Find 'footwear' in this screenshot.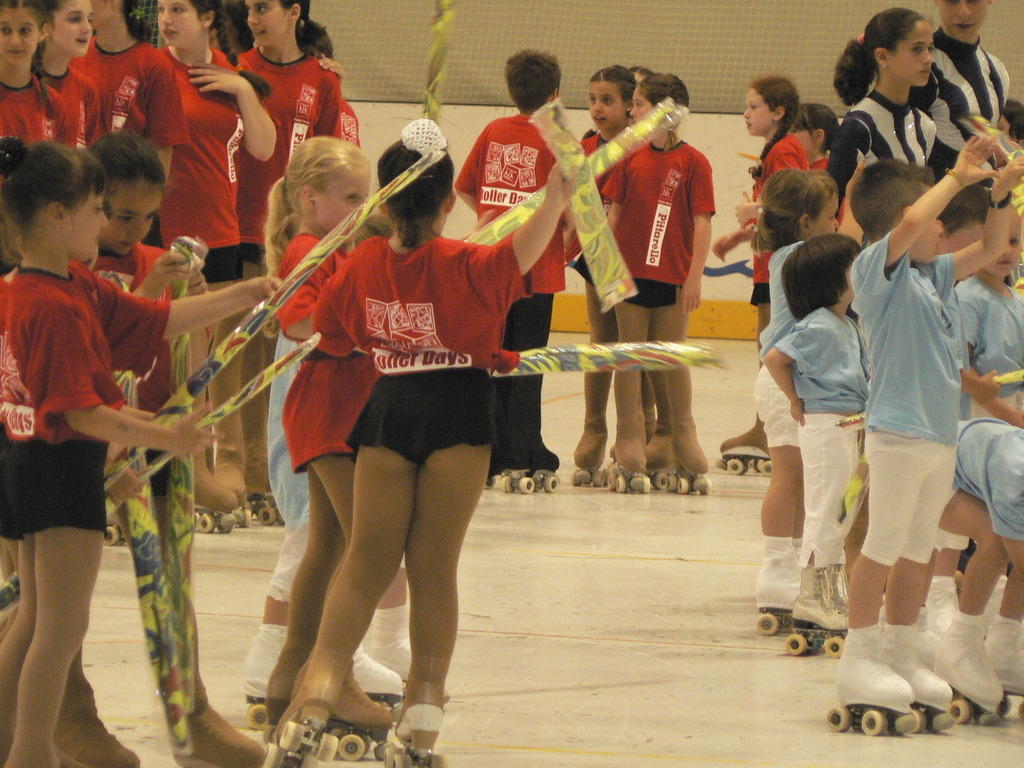
The bounding box for 'footwear' is x1=387 y1=651 x2=451 y2=757.
